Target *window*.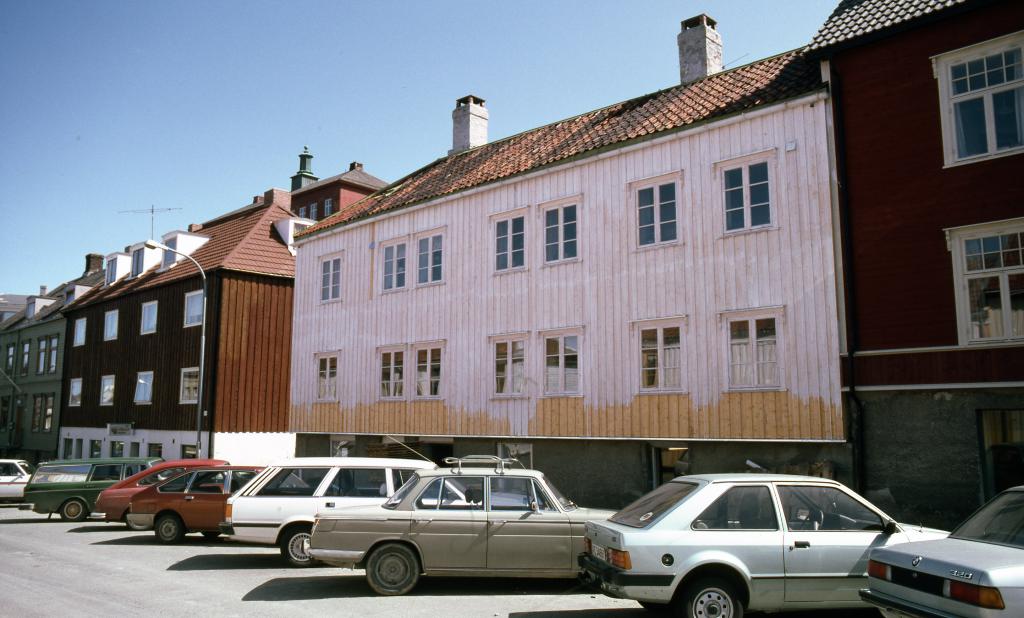
Target region: 98,373,111,404.
